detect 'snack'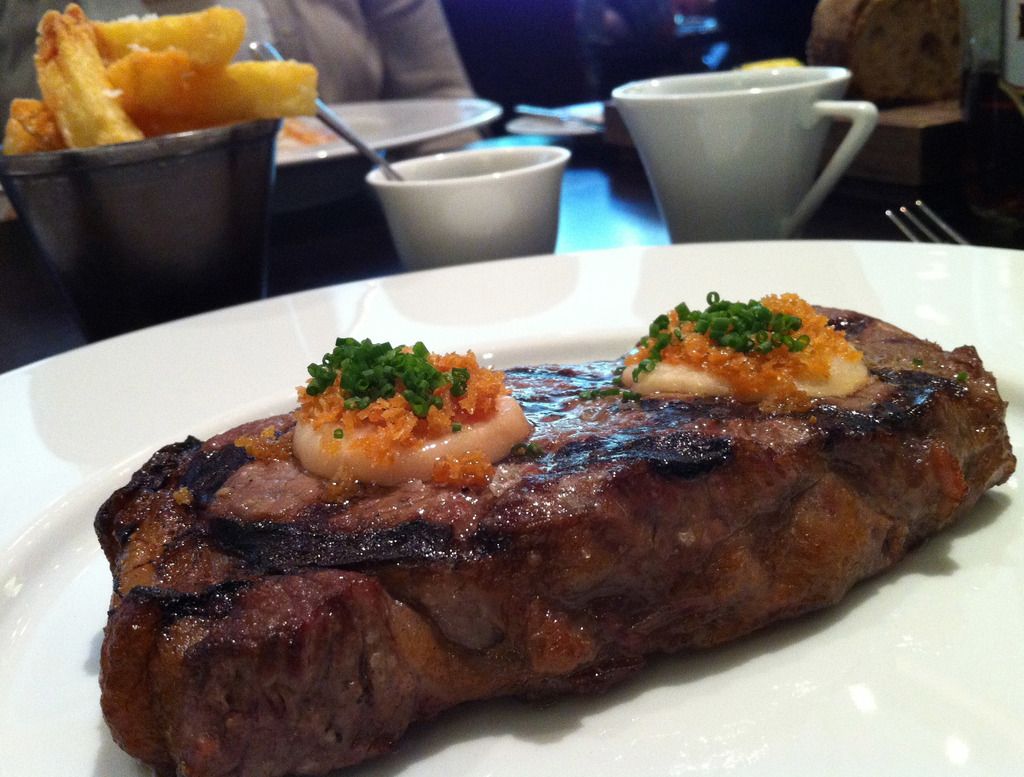
BBox(97, 284, 1015, 776)
